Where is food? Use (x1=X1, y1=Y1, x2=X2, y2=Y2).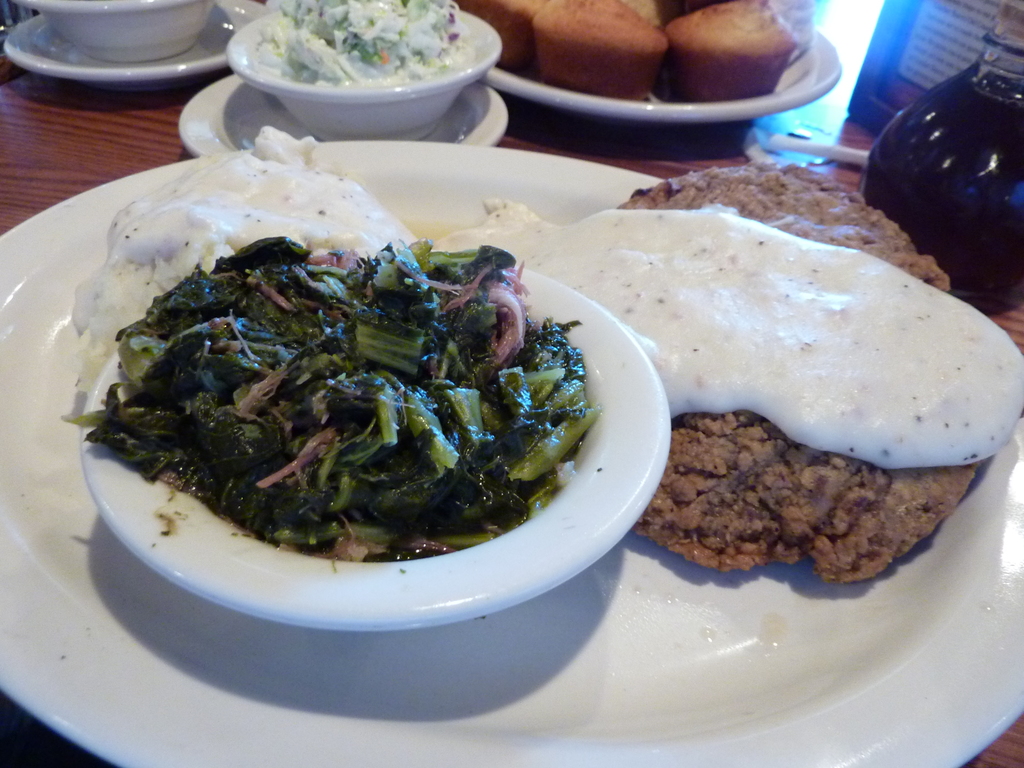
(x1=88, y1=189, x2=570, y2=607).
